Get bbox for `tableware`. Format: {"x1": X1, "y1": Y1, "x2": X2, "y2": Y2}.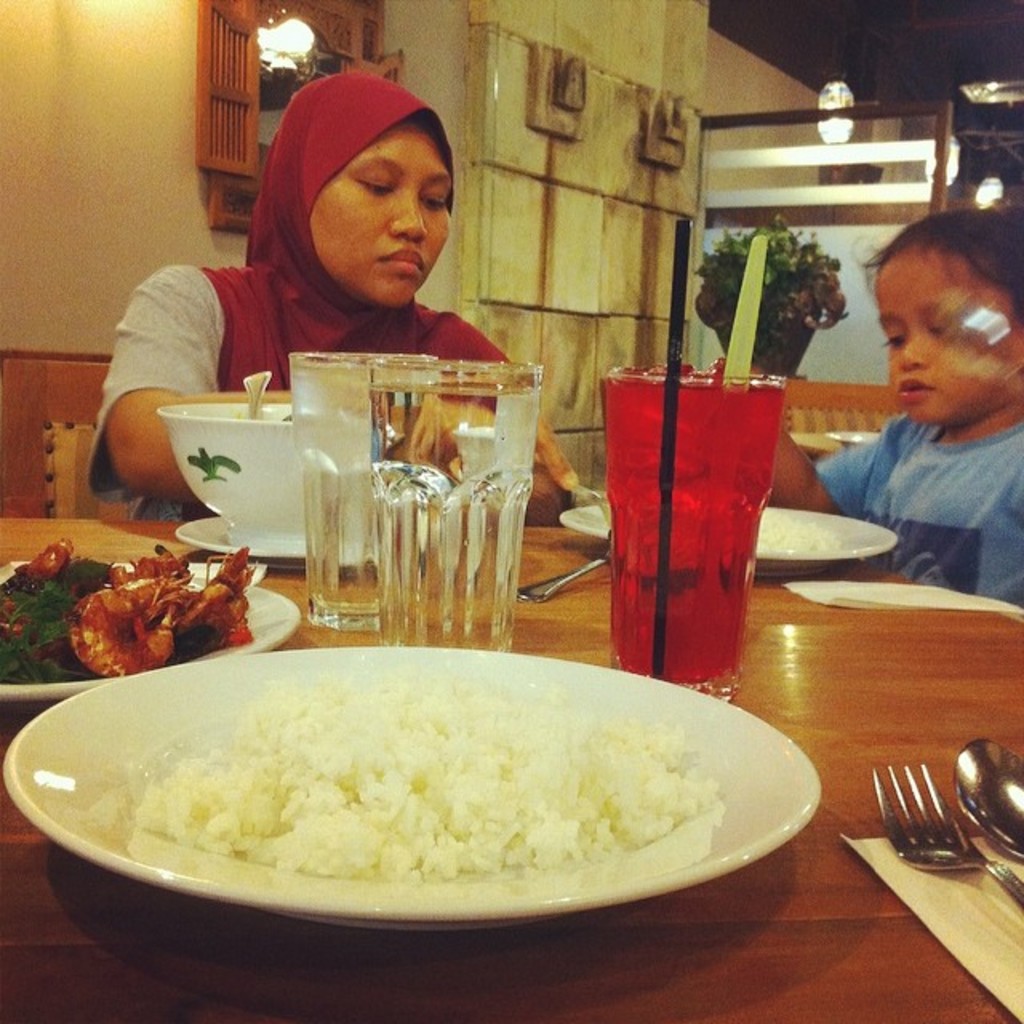
{"x1": 947, "y1": 730, "x2": 1022, "y2": 866}.
